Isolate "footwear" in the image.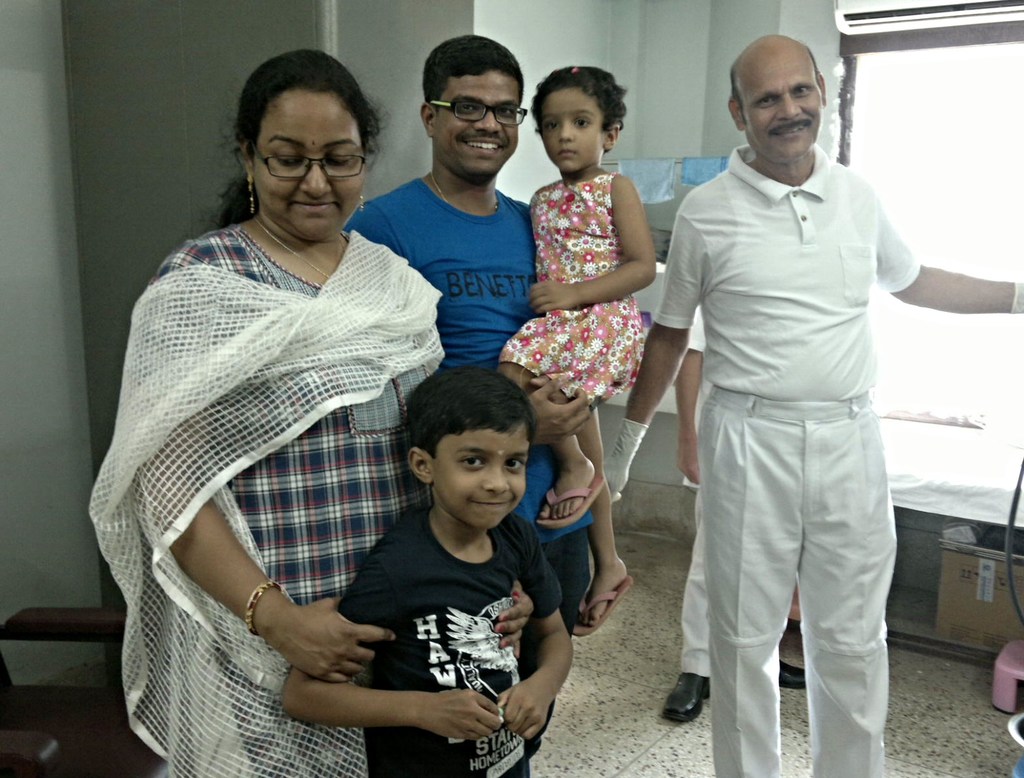
Isolated region: 780, 662, 810, 689.
